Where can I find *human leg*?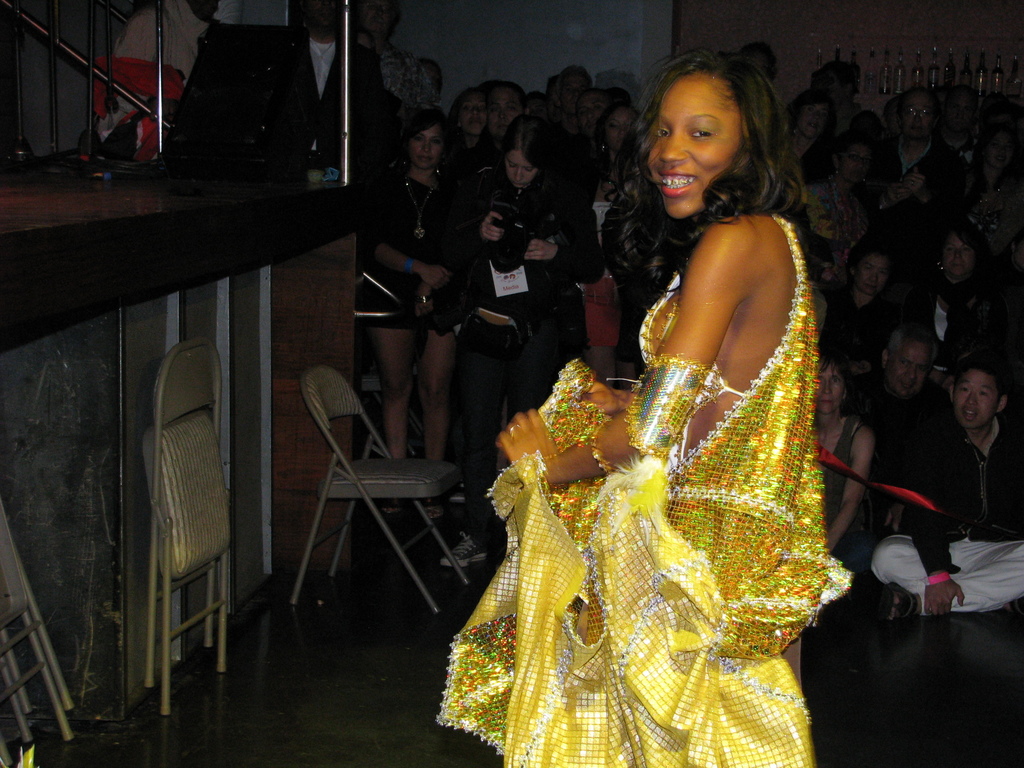
You can find it at select_region(877, 537, 1016, 616).
